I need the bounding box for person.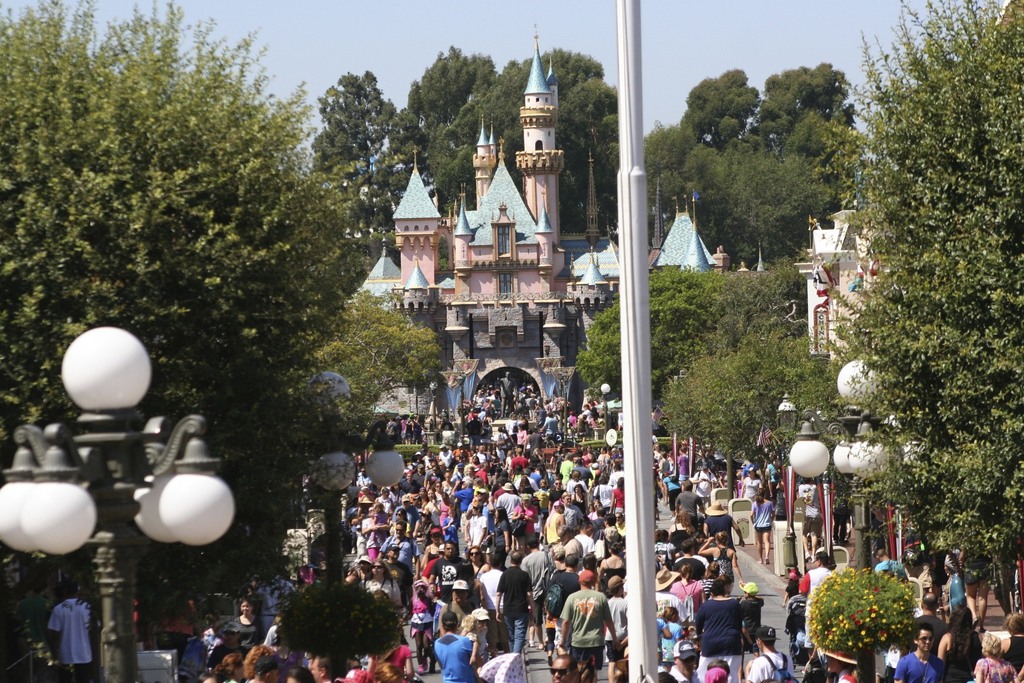
Here it is: BBox(564, 565, 625, 680).
